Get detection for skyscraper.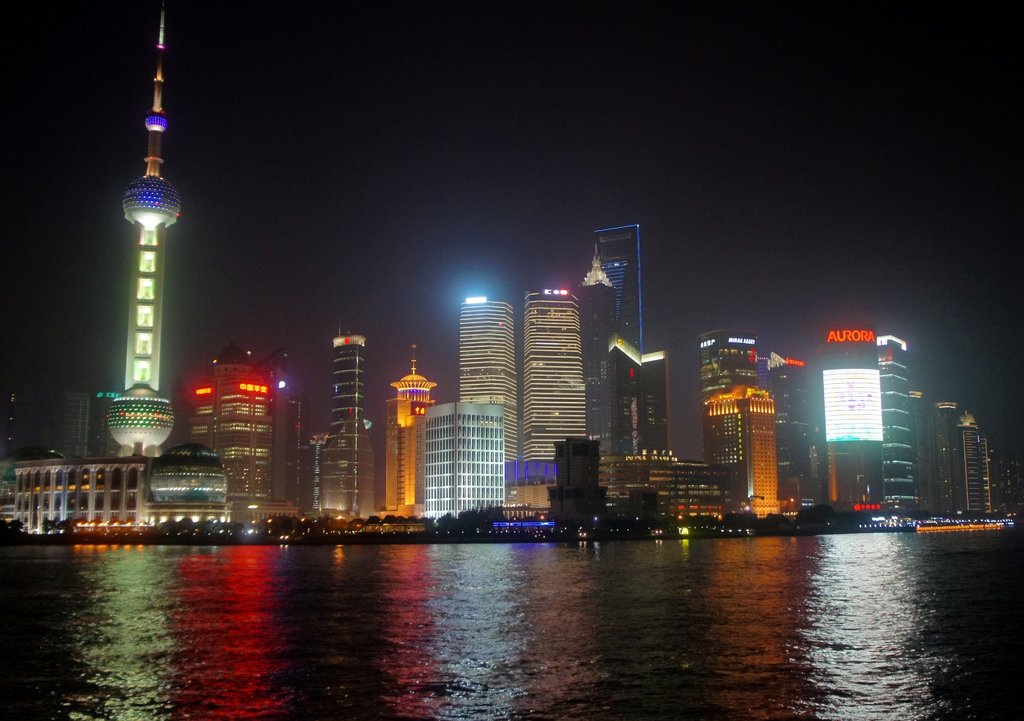
Detection: <box>587,227,654,438</box>.
